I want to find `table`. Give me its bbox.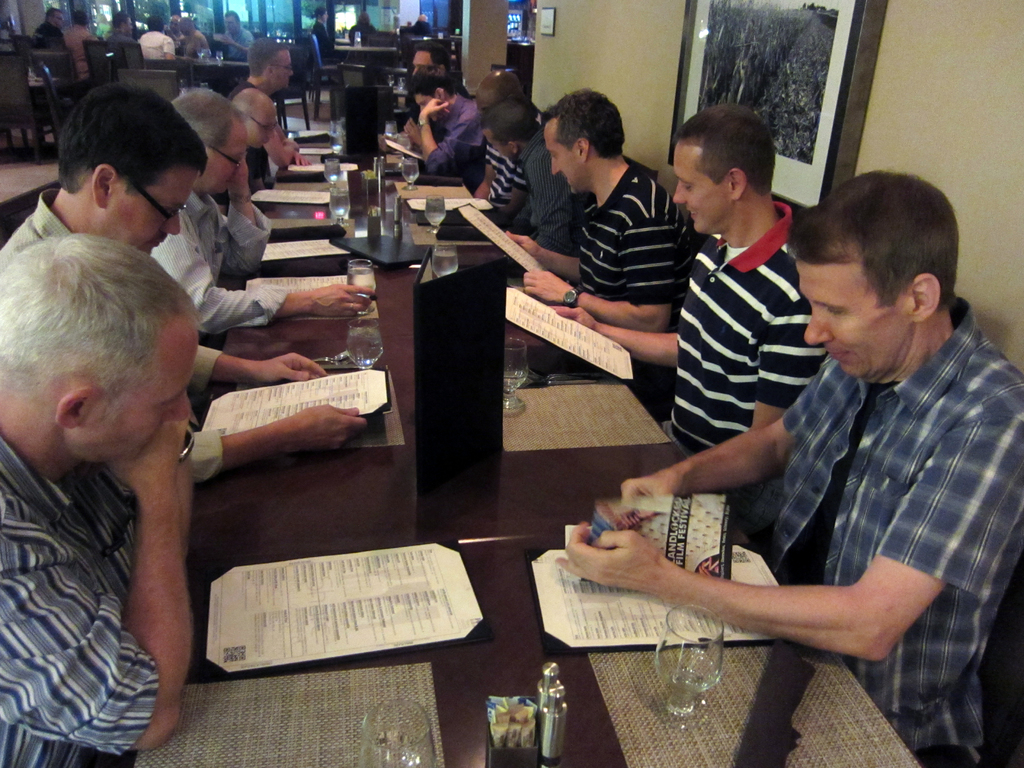
332, 44, 392, 50.
